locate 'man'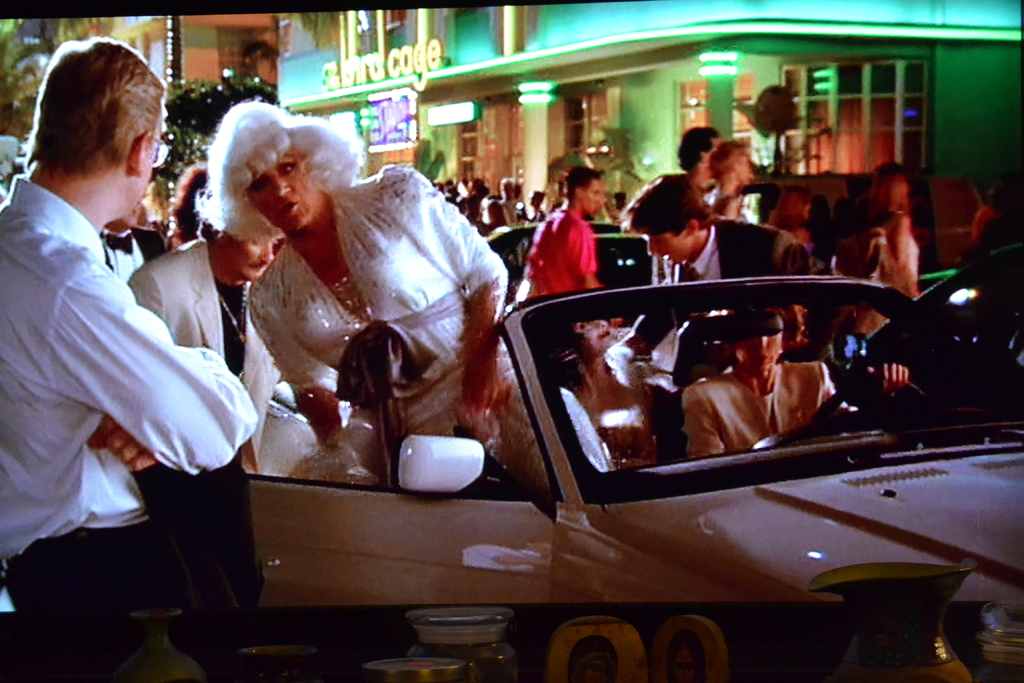
box=[102, 200, 166, 285]
